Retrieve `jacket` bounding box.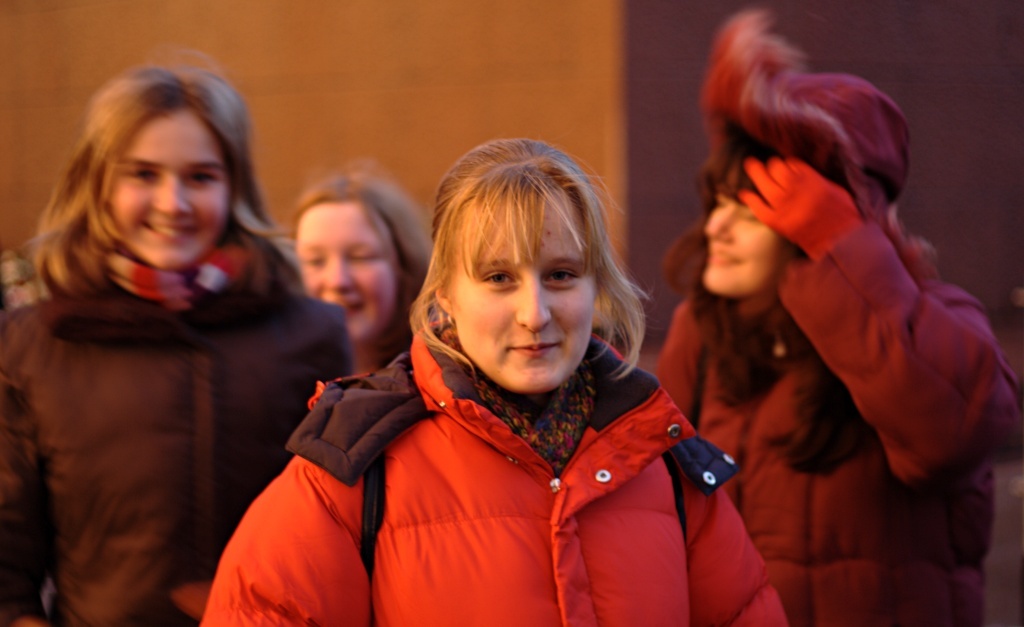
Bounding box: {"left": 191, "top": 208, "right": 760, "bottom": 626}.
